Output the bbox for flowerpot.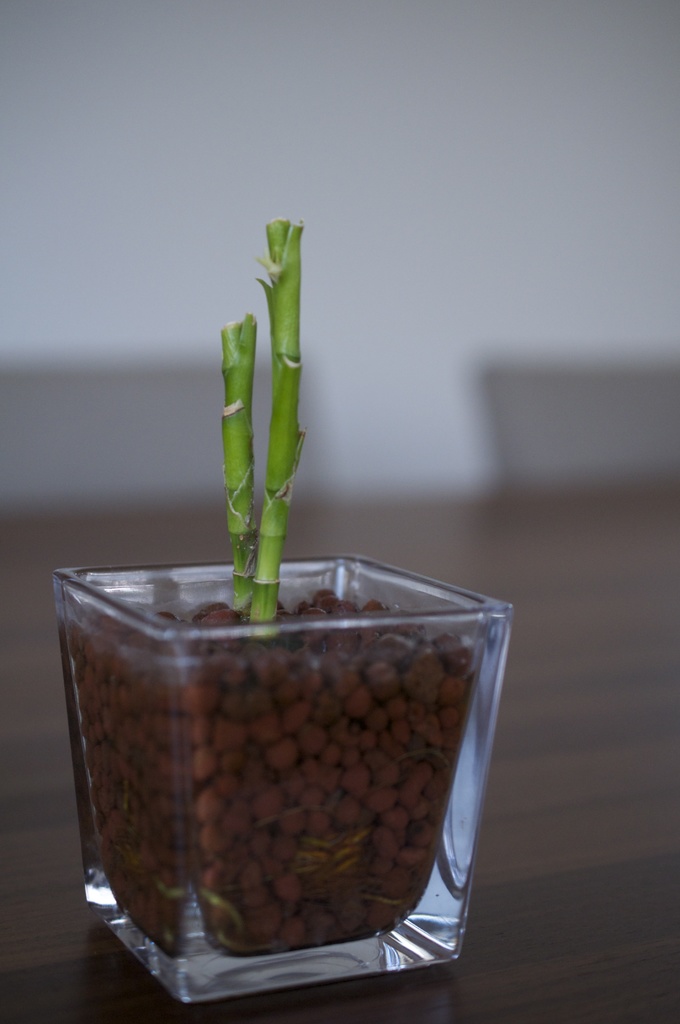
<box>40,561,476,1011</box>.
